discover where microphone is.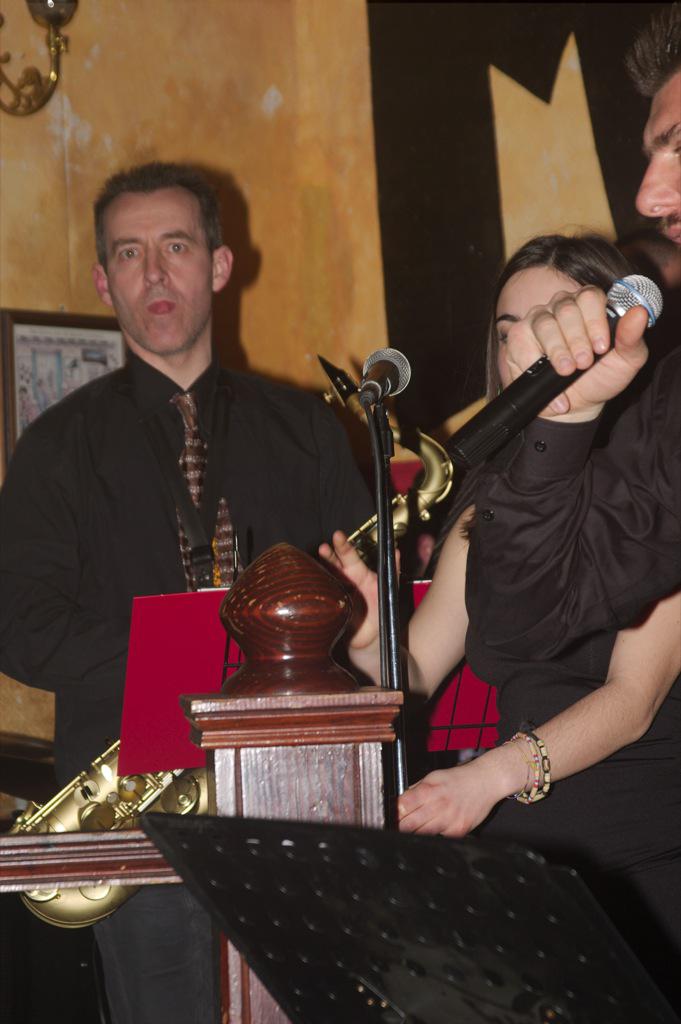
Discovered at rect(423, 274, 670, 518).
